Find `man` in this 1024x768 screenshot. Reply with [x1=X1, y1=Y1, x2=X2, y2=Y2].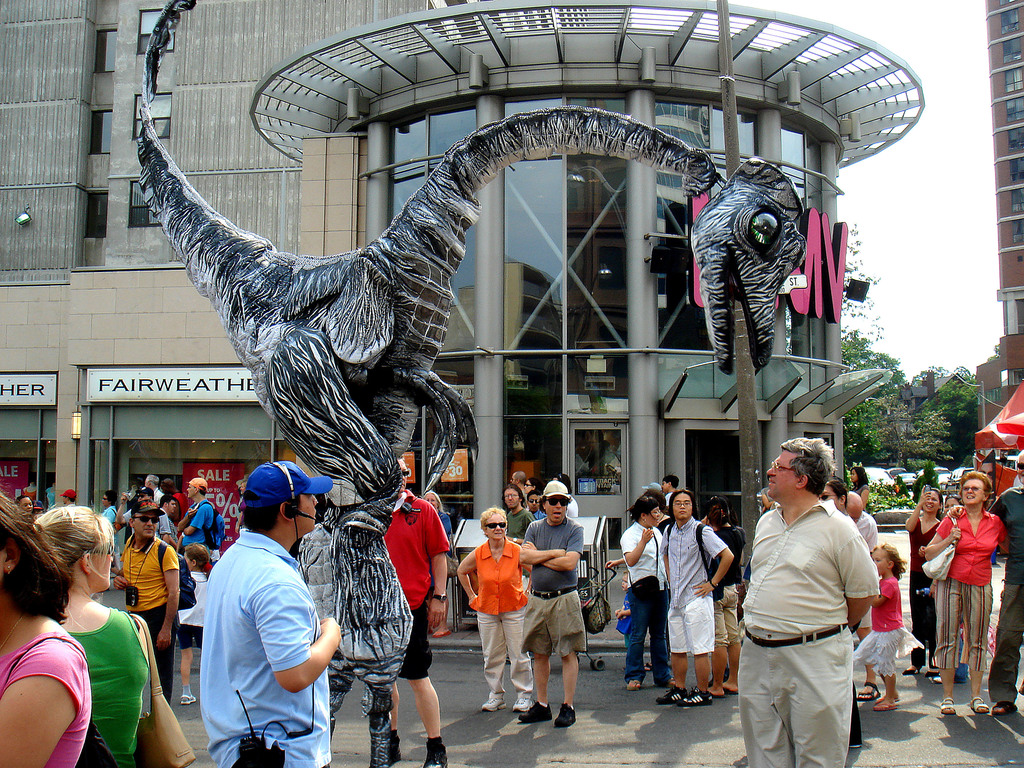
[x1=378, y1=454, x2=454, y2=767].
